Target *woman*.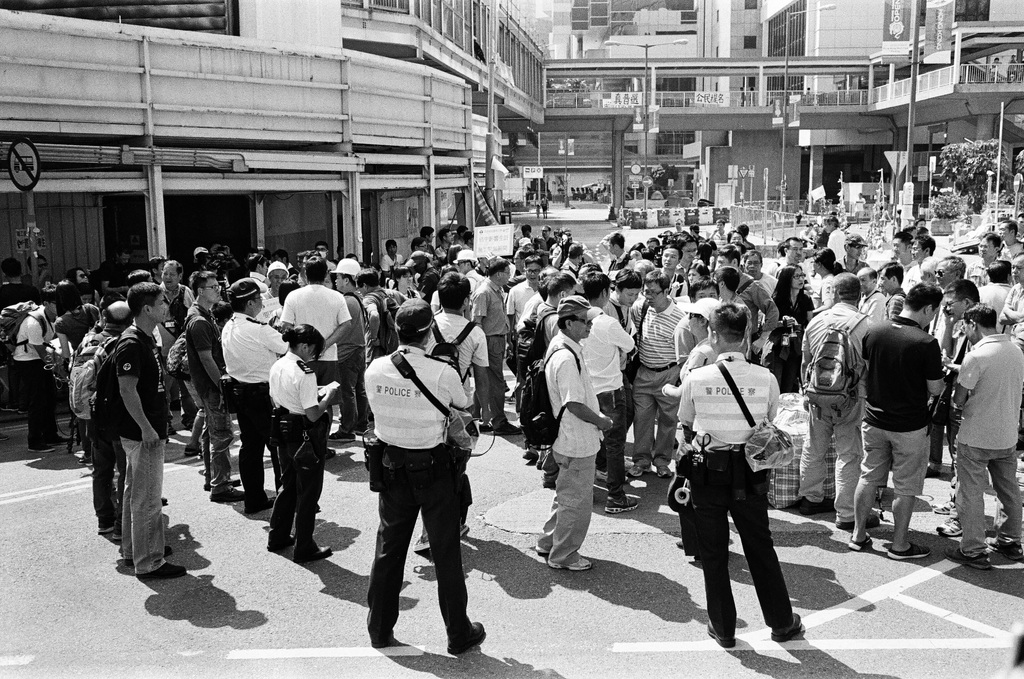
Target region: <bbox>758, 263, 815, 391</bbox>.
